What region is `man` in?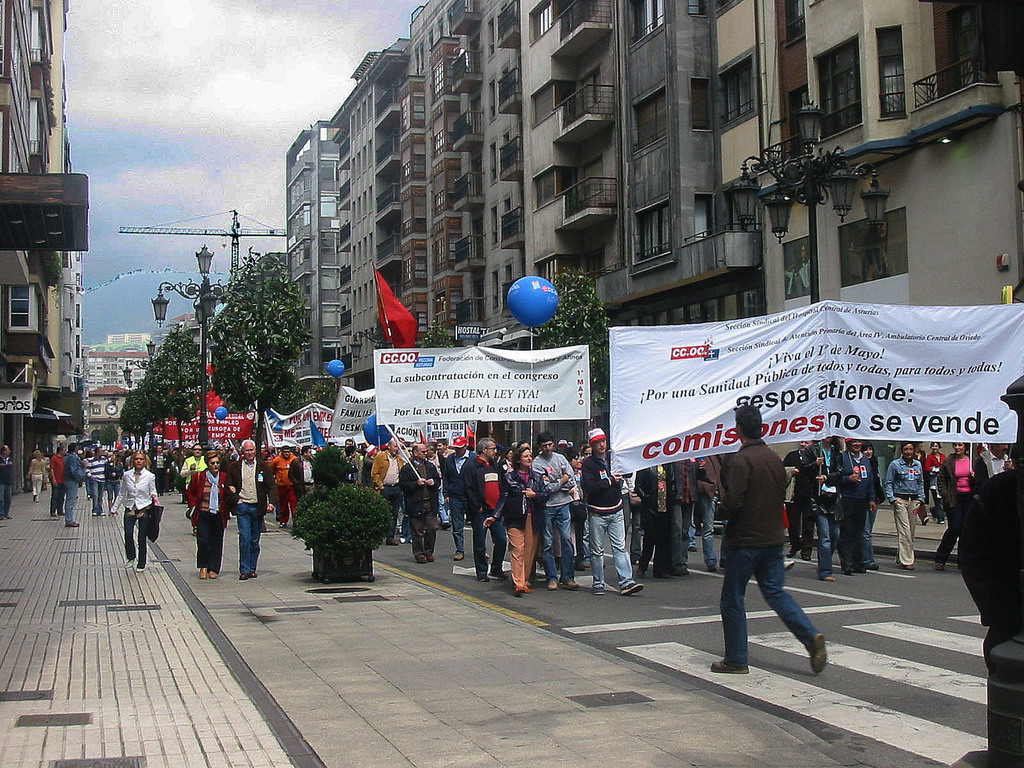
bbox(154, 445, 166, 492).
